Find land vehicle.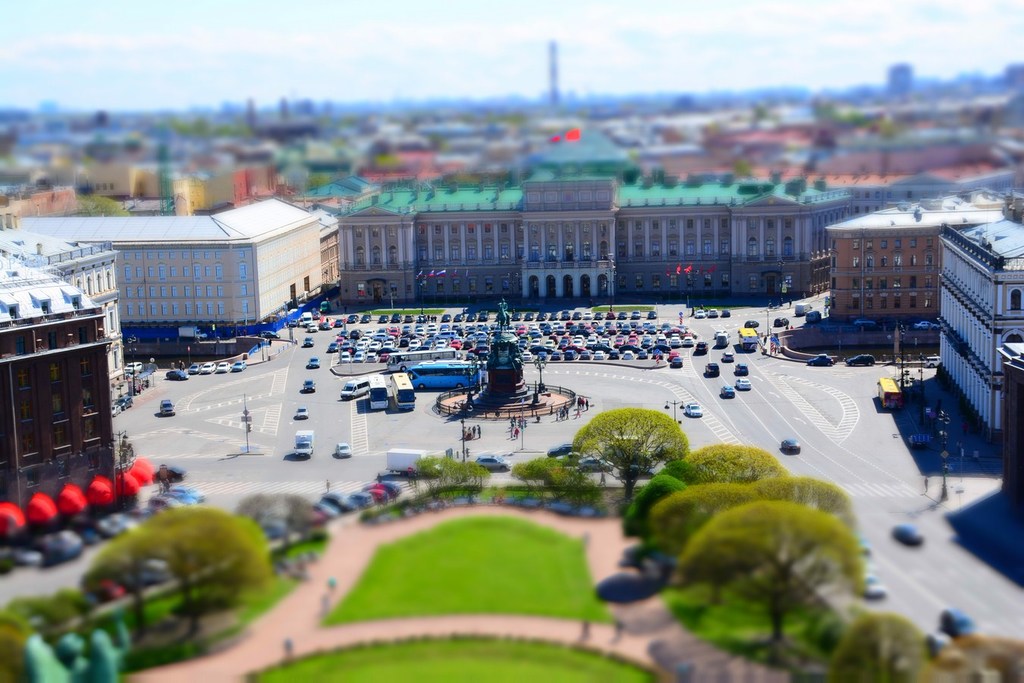
(left=583, top=458, right=612, bottom=471).
